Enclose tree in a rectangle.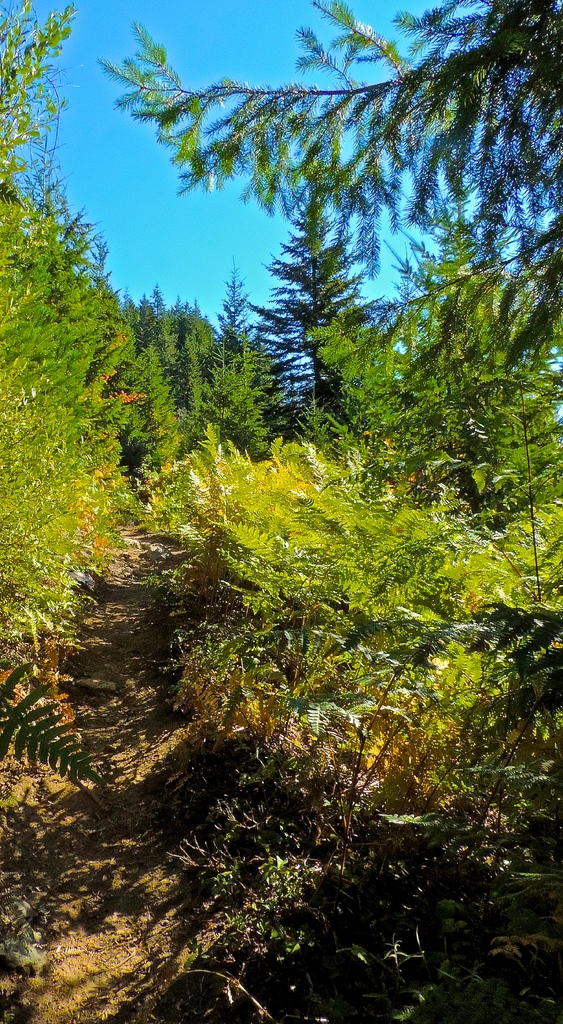
x1=81, y1=0, x2=562, y2=755.
